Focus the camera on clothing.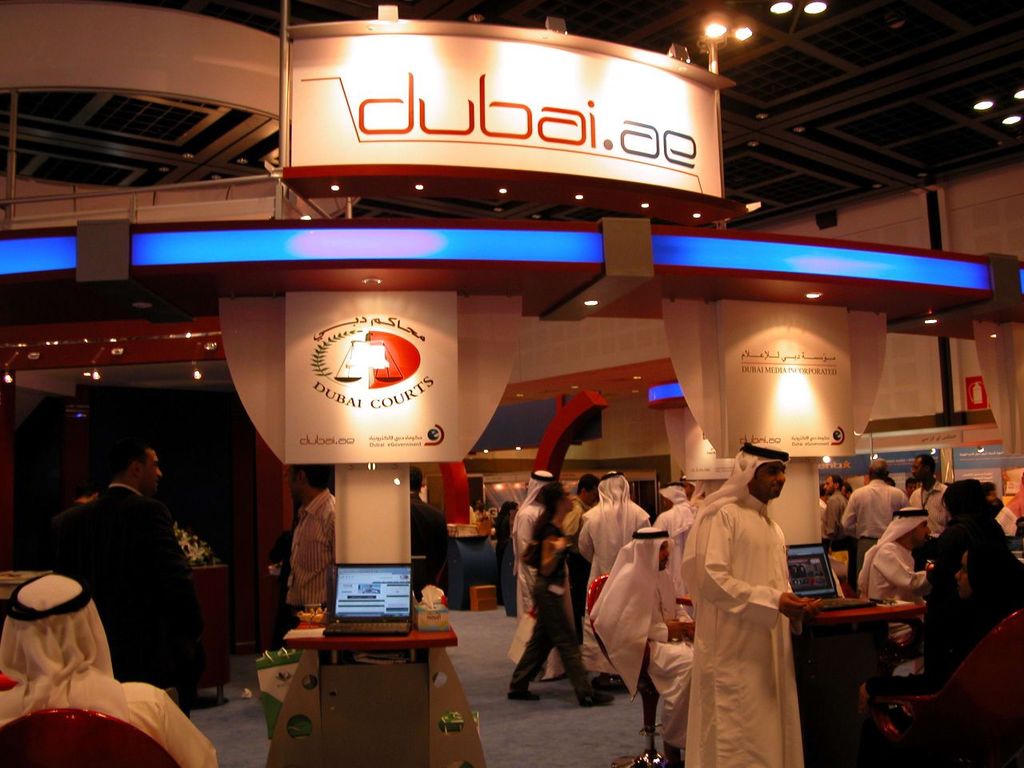
Focus region: (842,478,903,549).
